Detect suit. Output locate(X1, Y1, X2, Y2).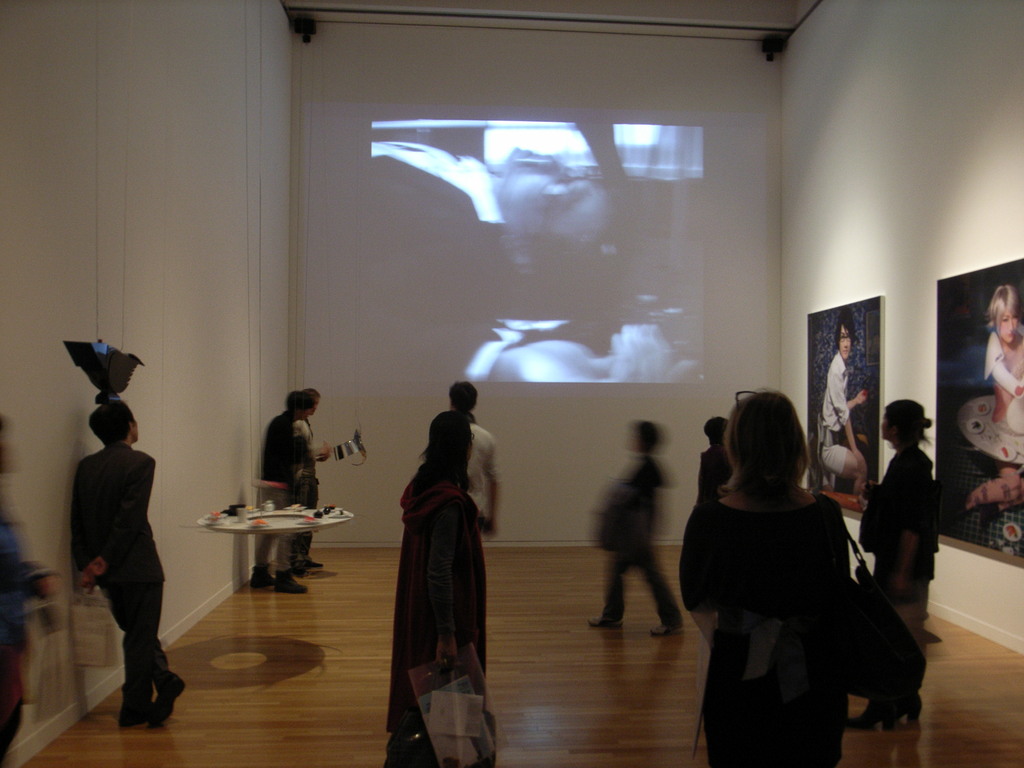
locate(49, 394, 162, 712).
